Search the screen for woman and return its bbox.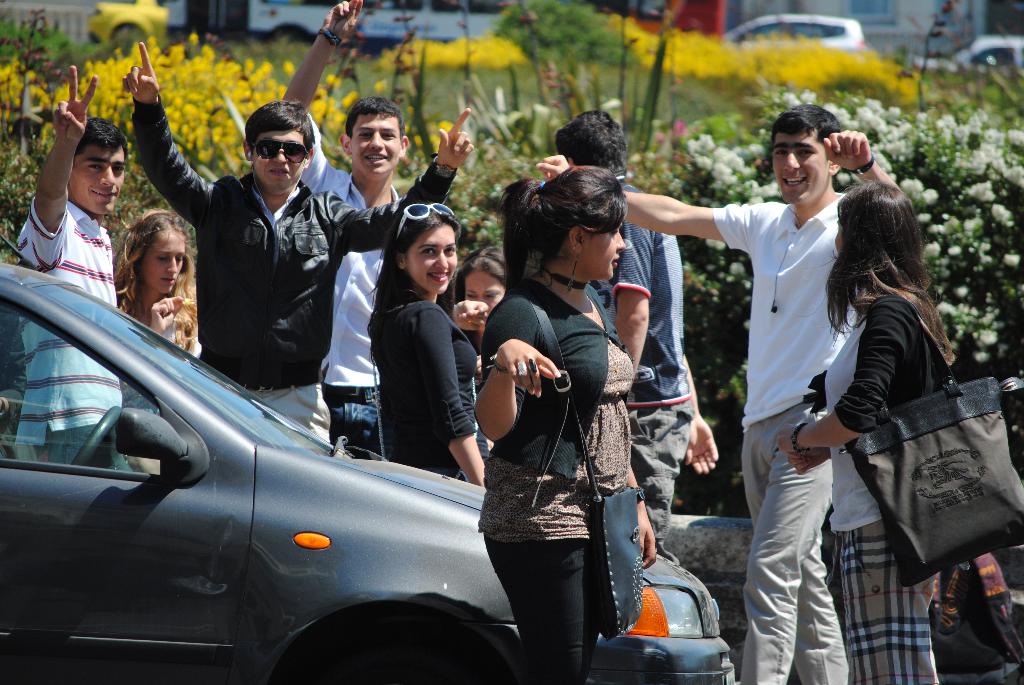
Found: box(109, 201, 198, 480).
